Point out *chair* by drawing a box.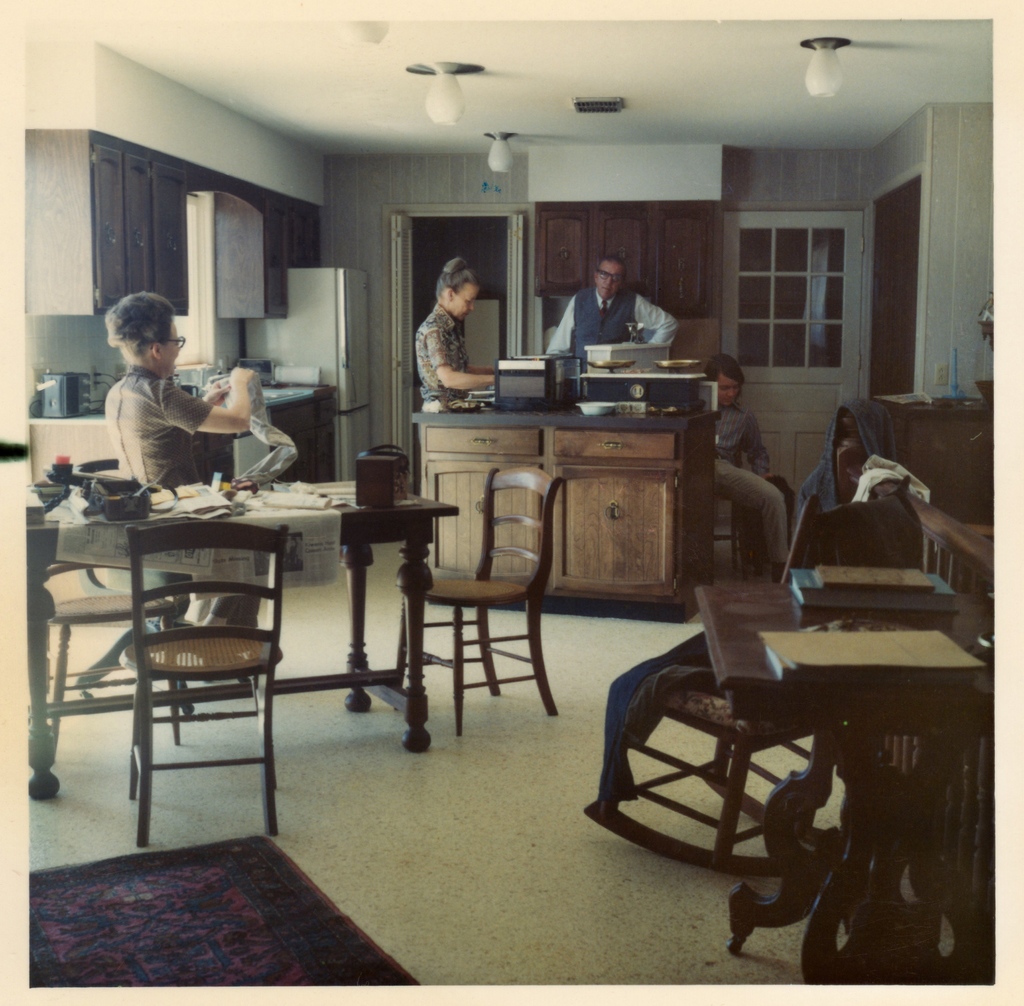
crop(597, 480, 912, 874).
